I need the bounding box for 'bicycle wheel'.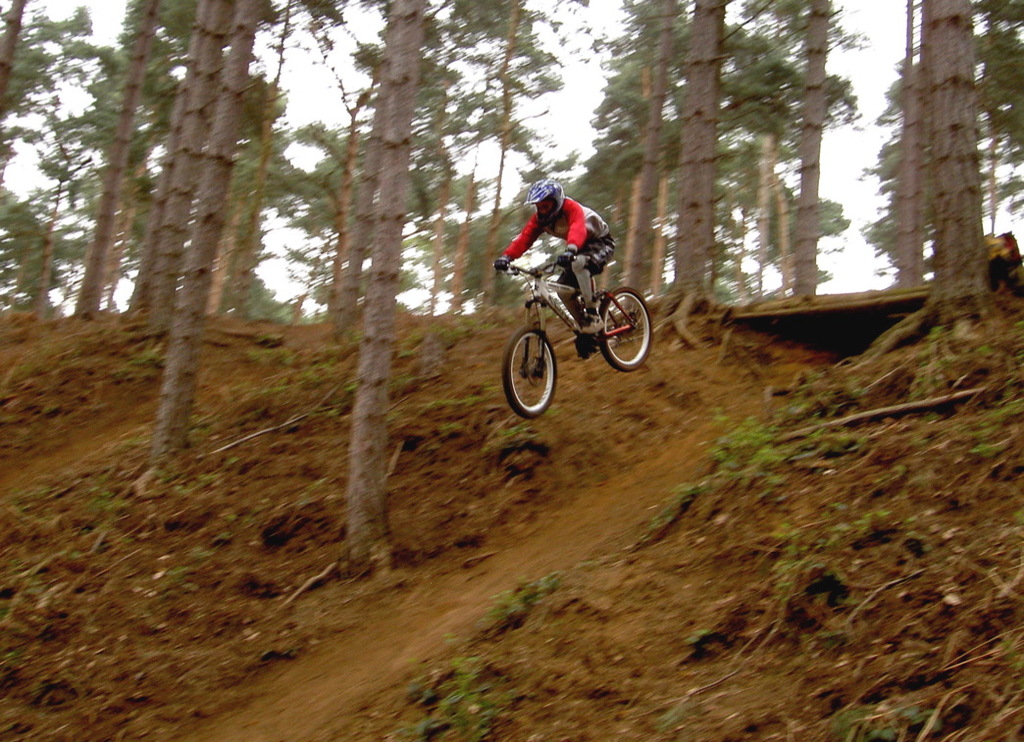
Here it is: bbox=[503, 311, 560, 418].
